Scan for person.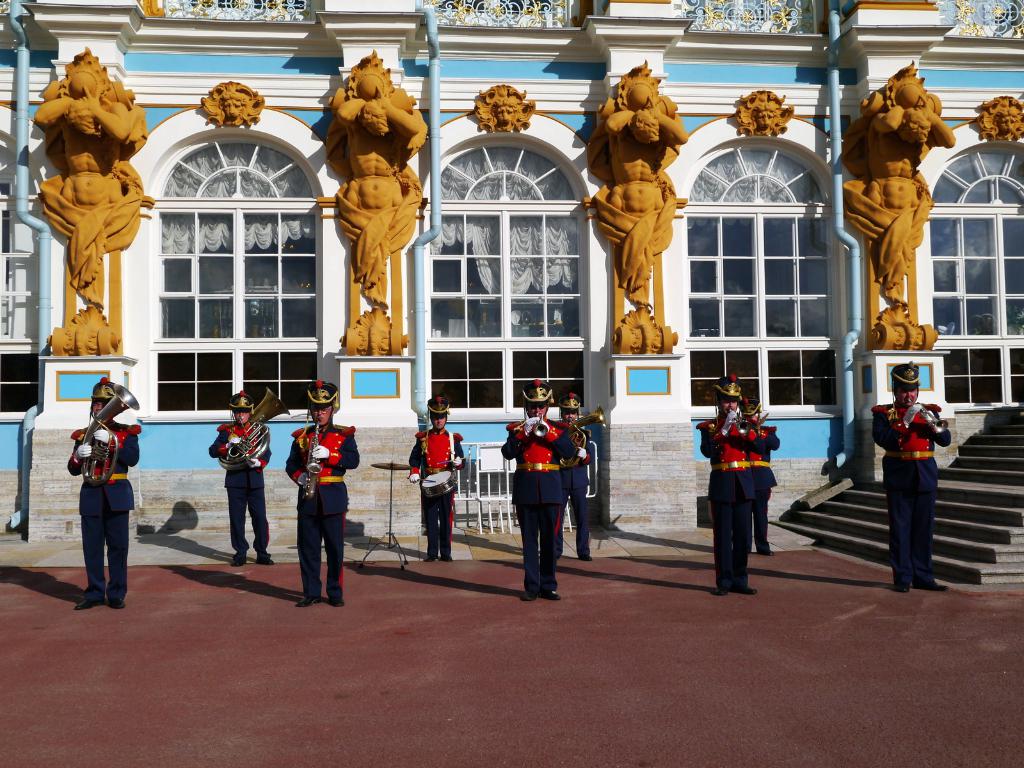
Scan result: BBox(289, 380, 356, 607).
